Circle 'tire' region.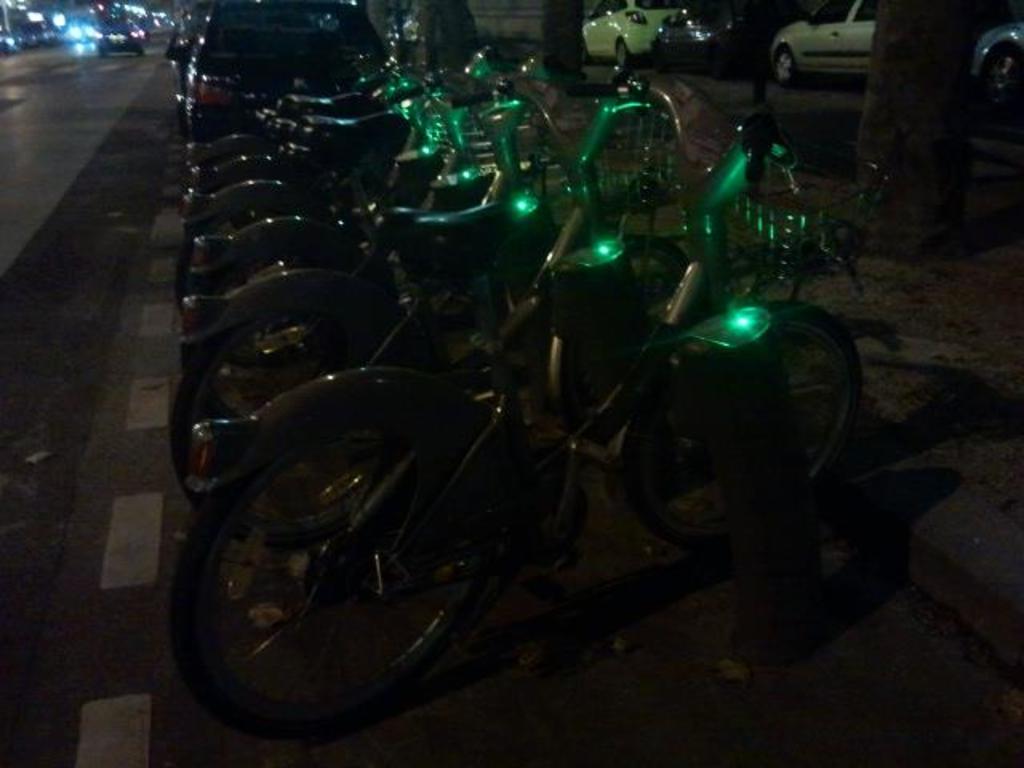
Region: left=158, top=450, right=483, bottom=726.
